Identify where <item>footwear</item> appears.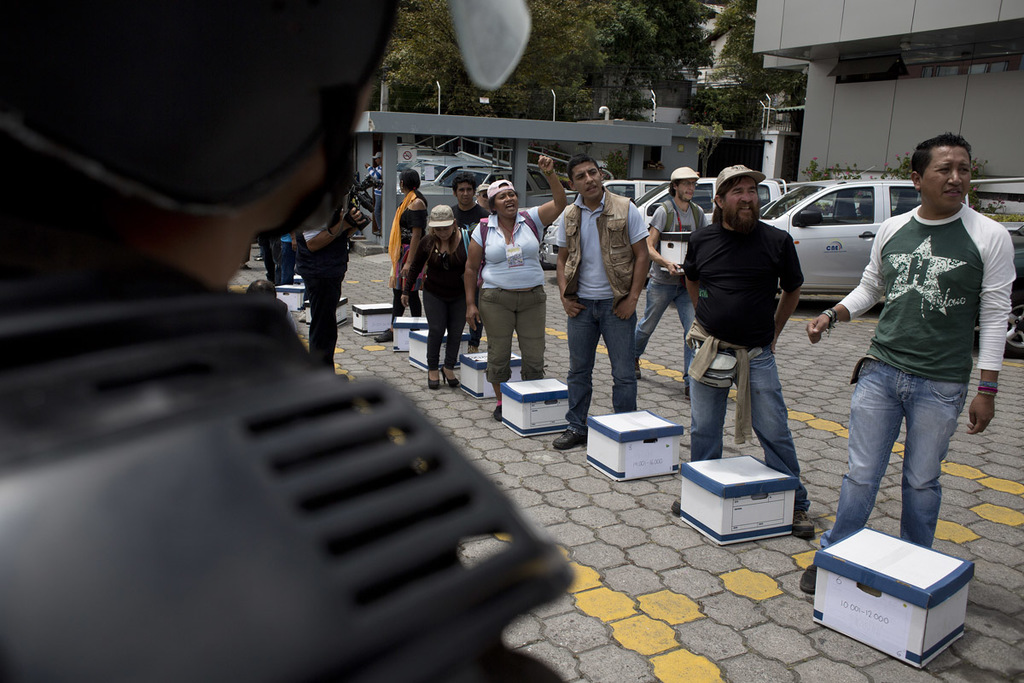
Appears at l=445, t=365, r=460, b=389.
